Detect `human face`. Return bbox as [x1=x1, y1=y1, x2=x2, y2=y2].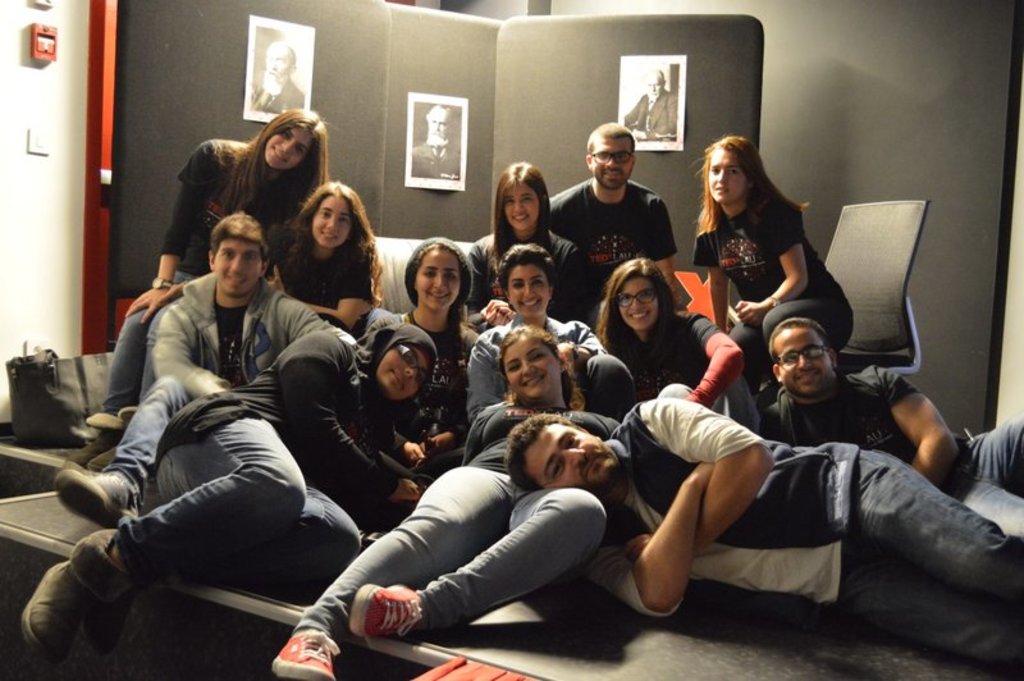
[x1=772, y1=328, x2=831, y2=396].
